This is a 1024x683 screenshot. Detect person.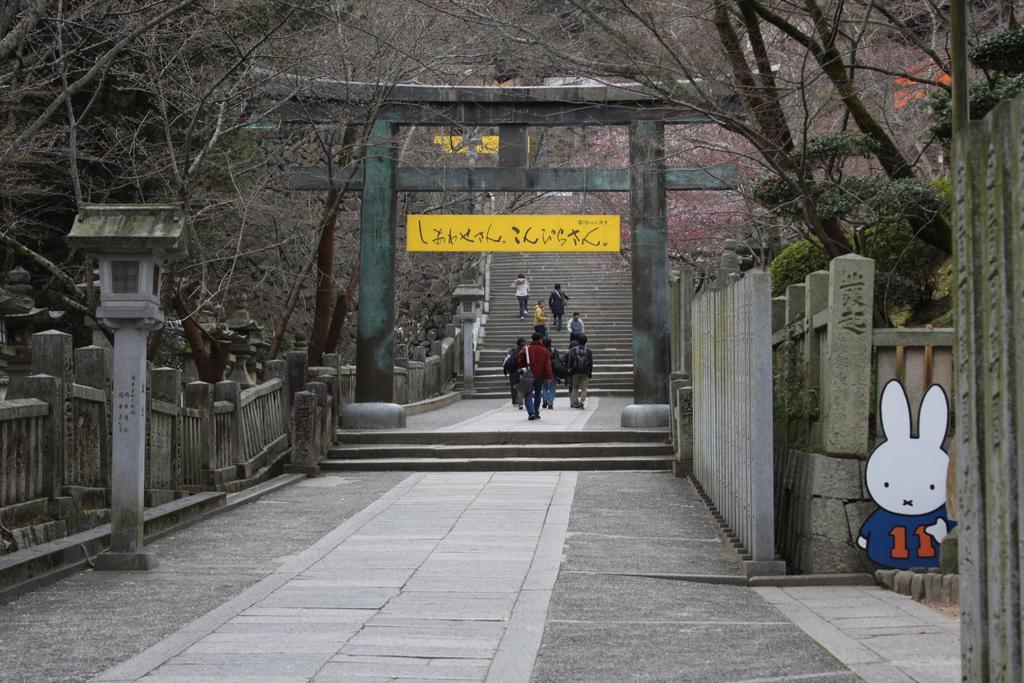
x1=566, y1=338, x2=594, y2=404.
